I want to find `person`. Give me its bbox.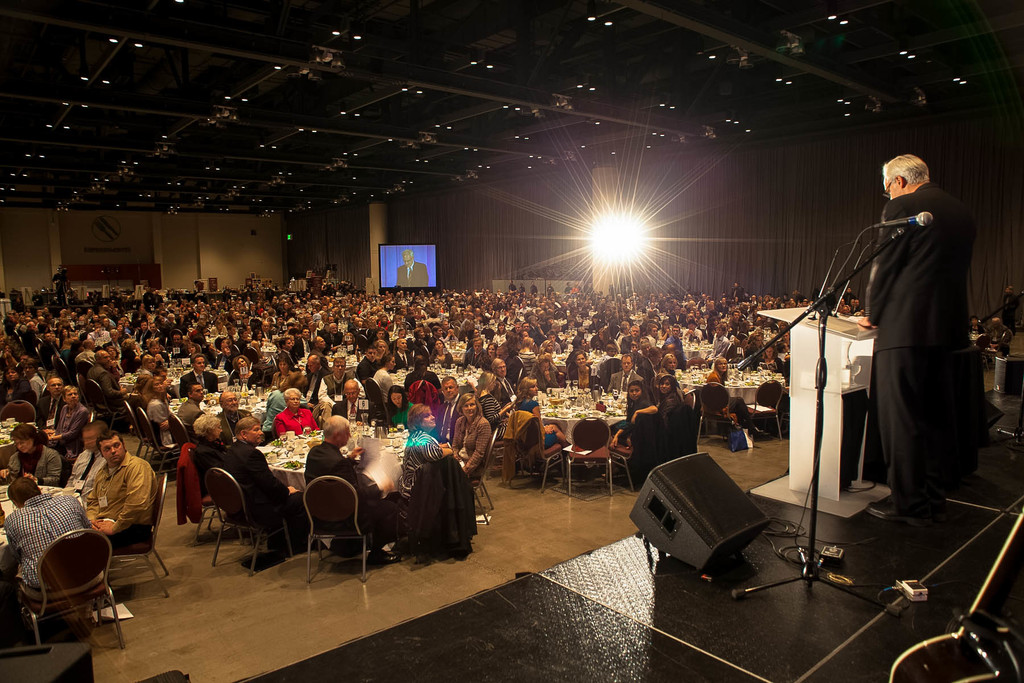
5, 475, 81, 595.
